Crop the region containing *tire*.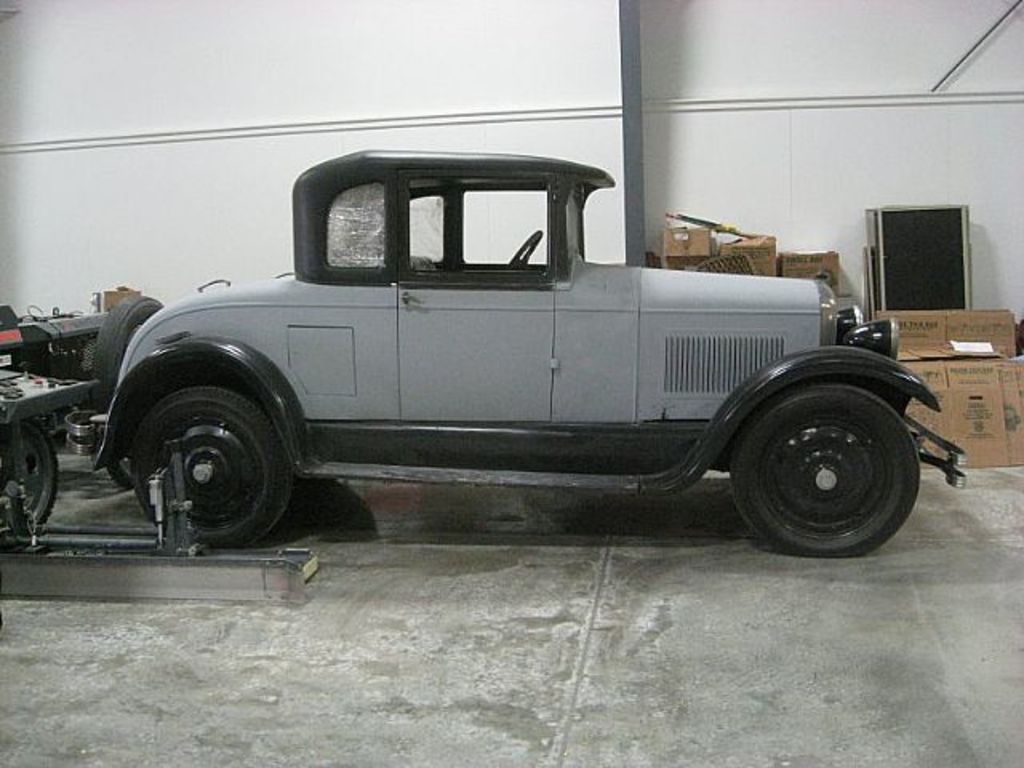
Crop region: 130:387:299:547.
